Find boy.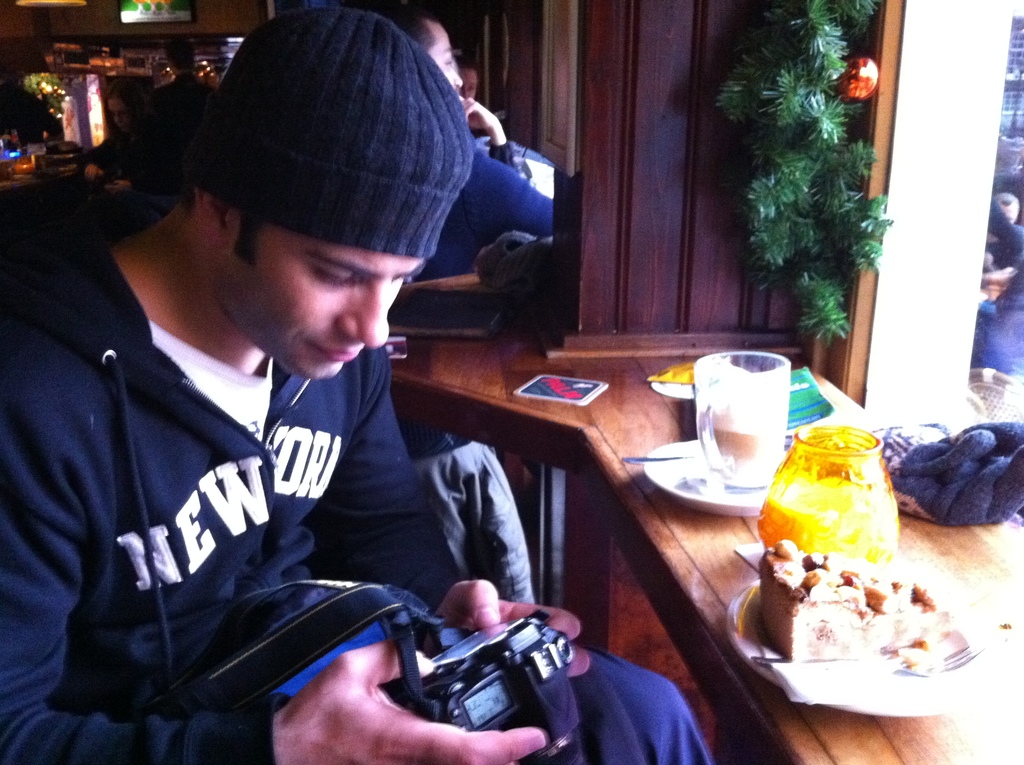
(0, 3, 710, 764).
